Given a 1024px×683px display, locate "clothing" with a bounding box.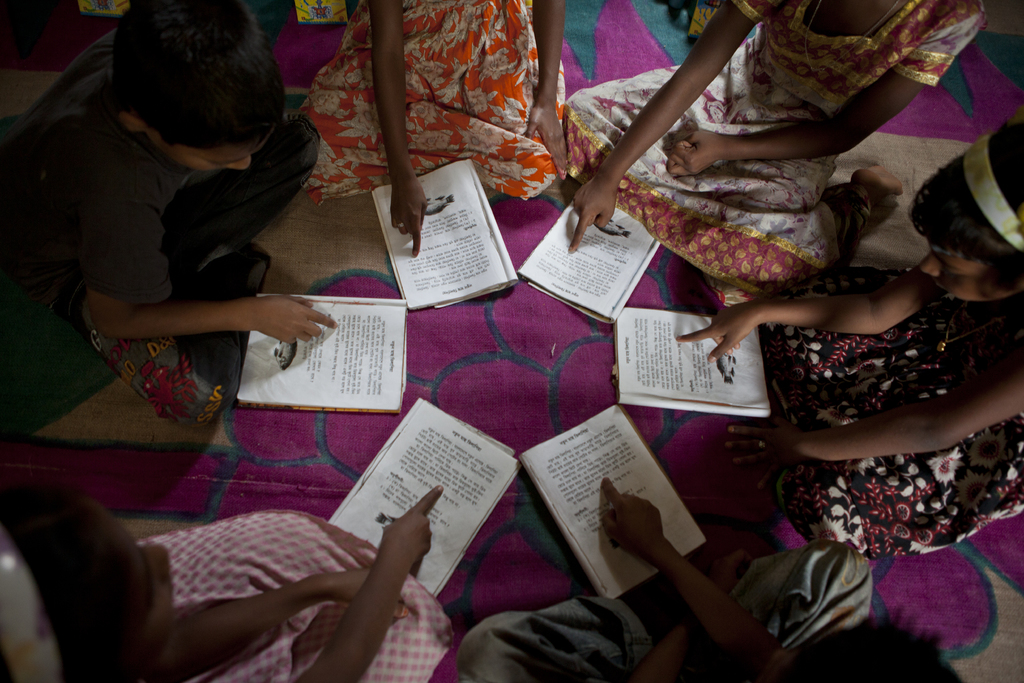
Located: <box>285,0,580,193</box>.
